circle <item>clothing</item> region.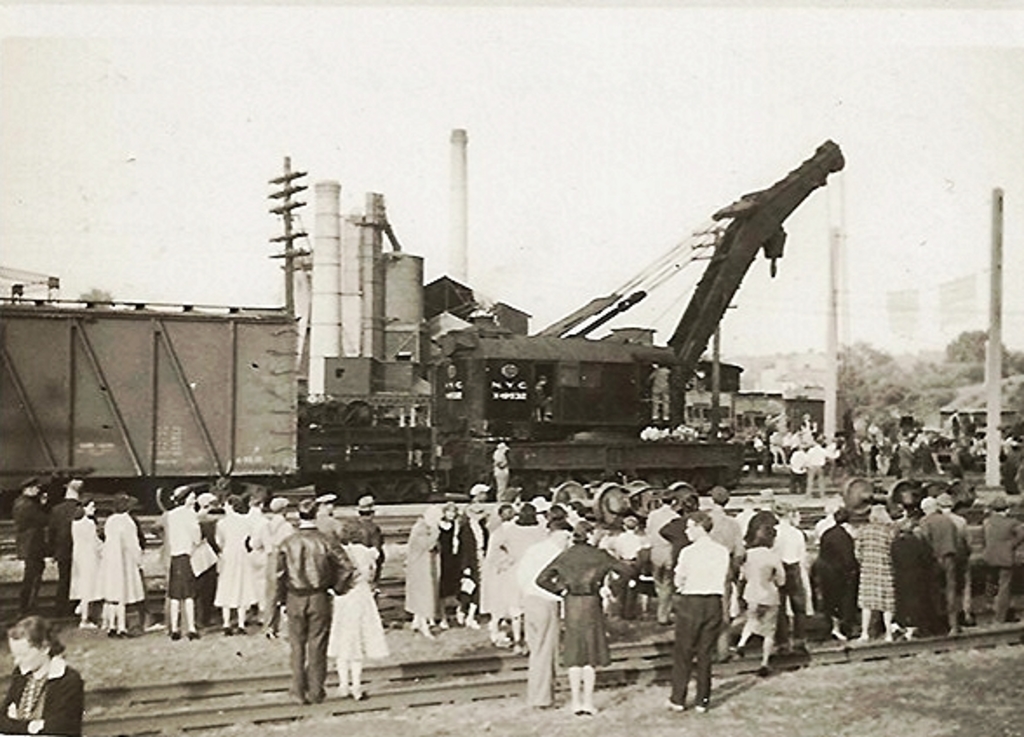
Region: detection(488, 526, 509, 617).
